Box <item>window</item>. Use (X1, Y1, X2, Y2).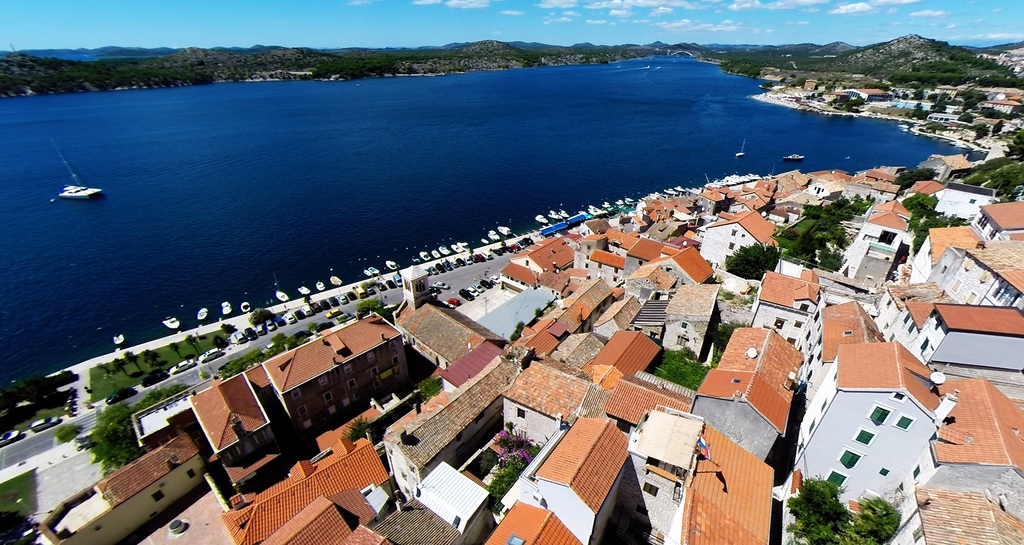
(912, 523, 926, 541).
